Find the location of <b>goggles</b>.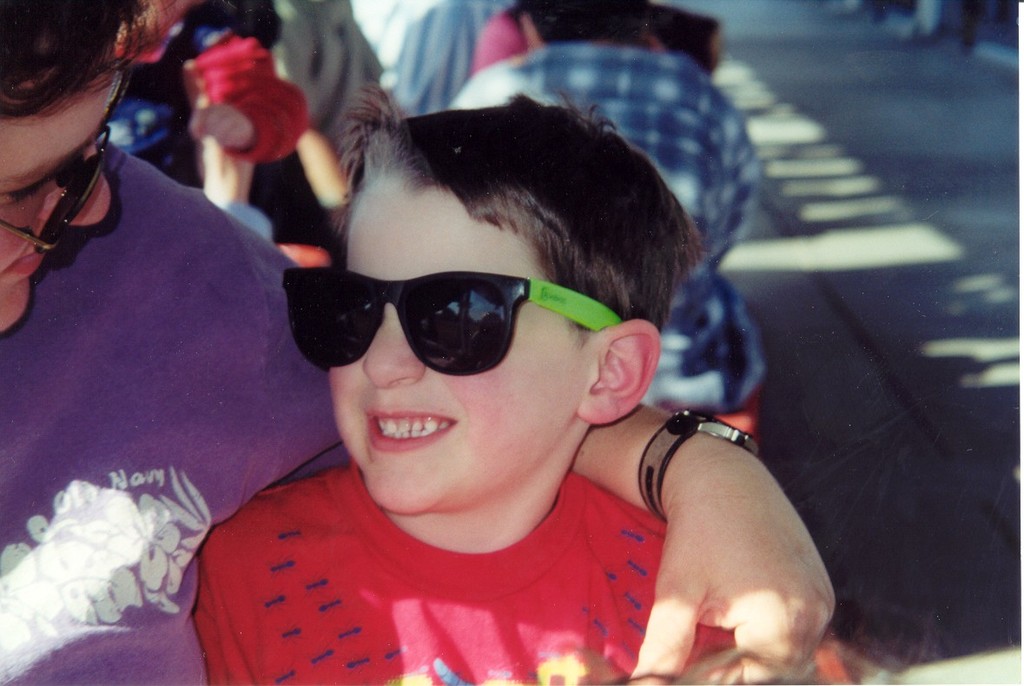
Location: select_region(269, 258, 619, 381).
